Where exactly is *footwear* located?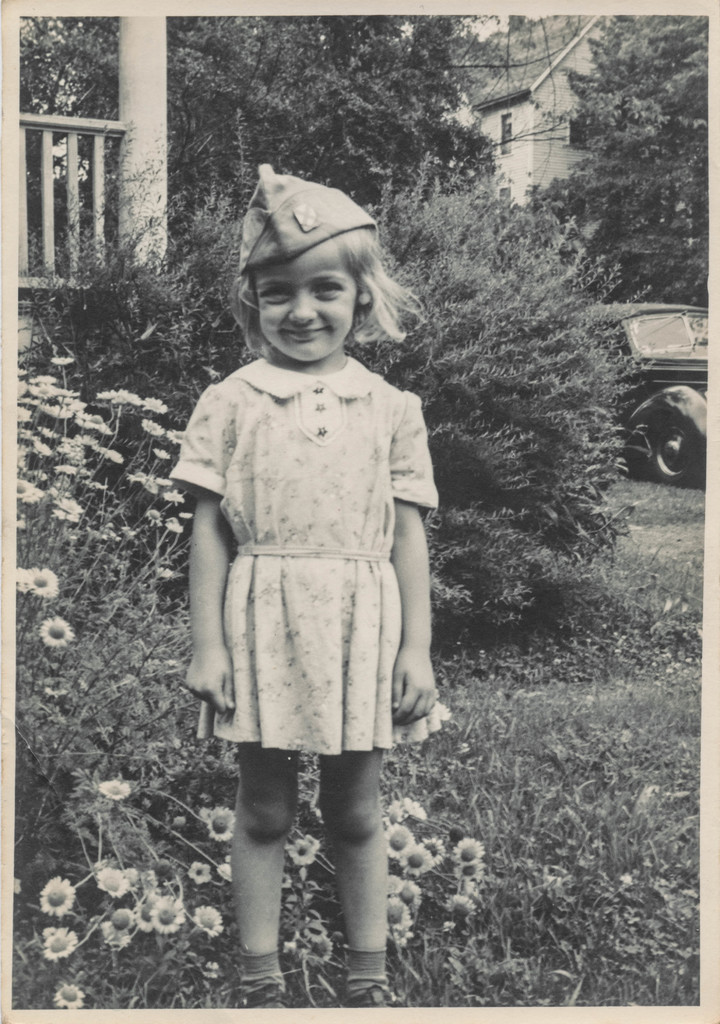
Its bounding box is locate(236, 983, 288, 1007).
